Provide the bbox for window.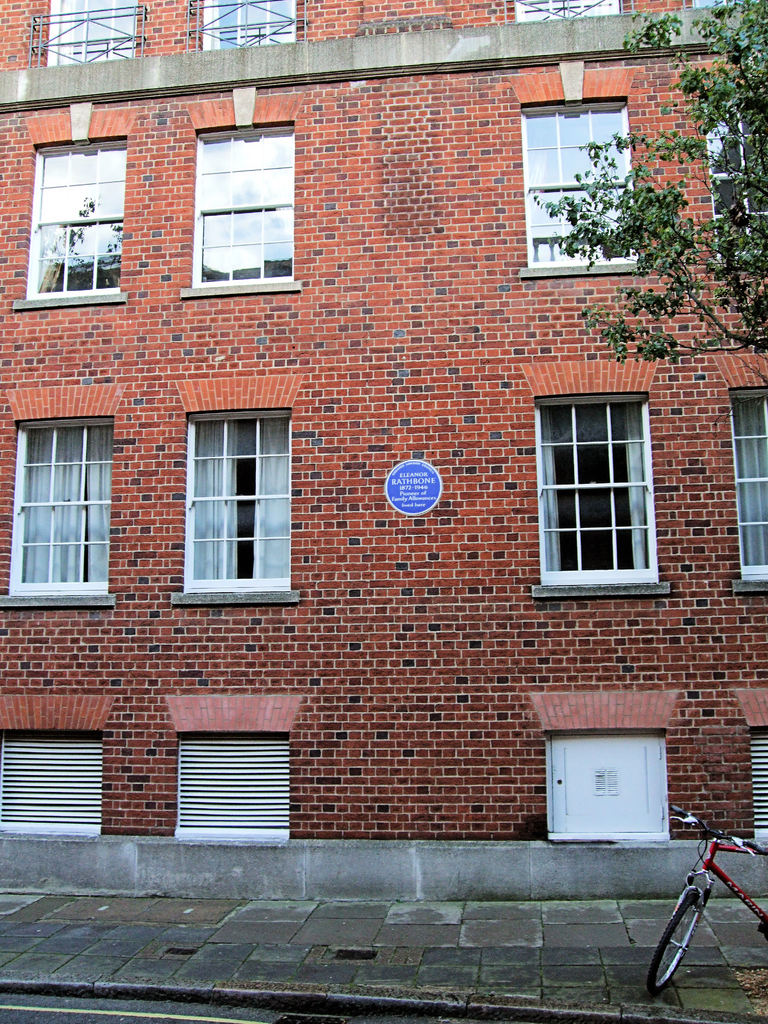
x1=9 y1=134 x2=130 y2=303.
